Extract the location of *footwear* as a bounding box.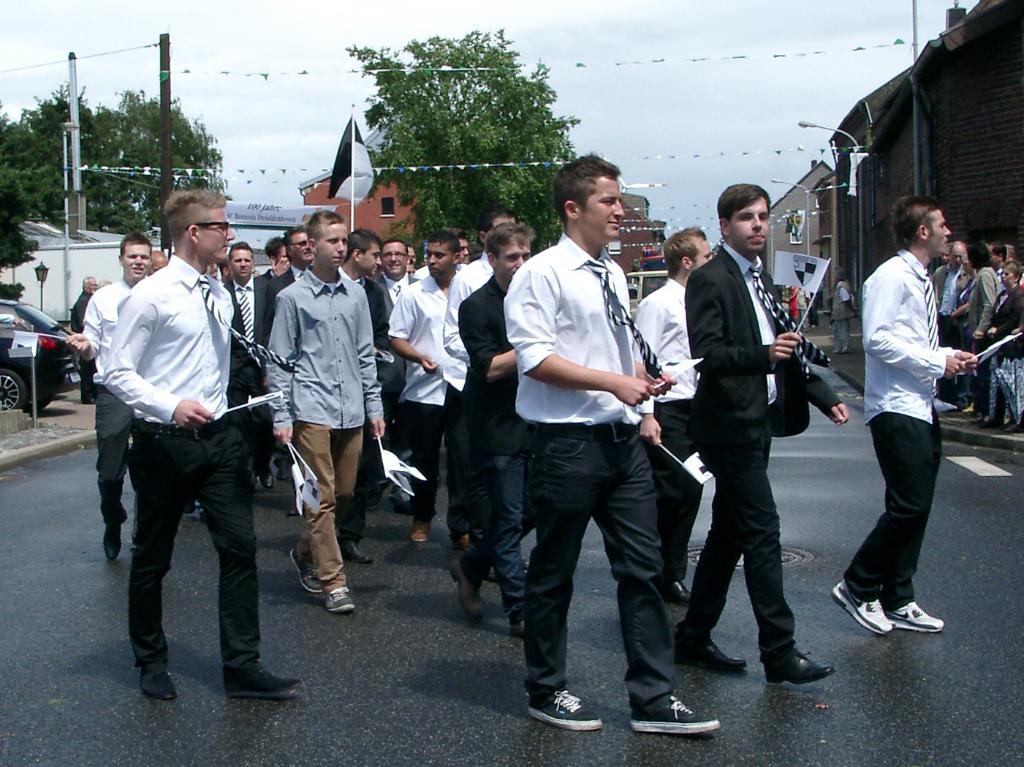
box(345, 534, 370, 564).
